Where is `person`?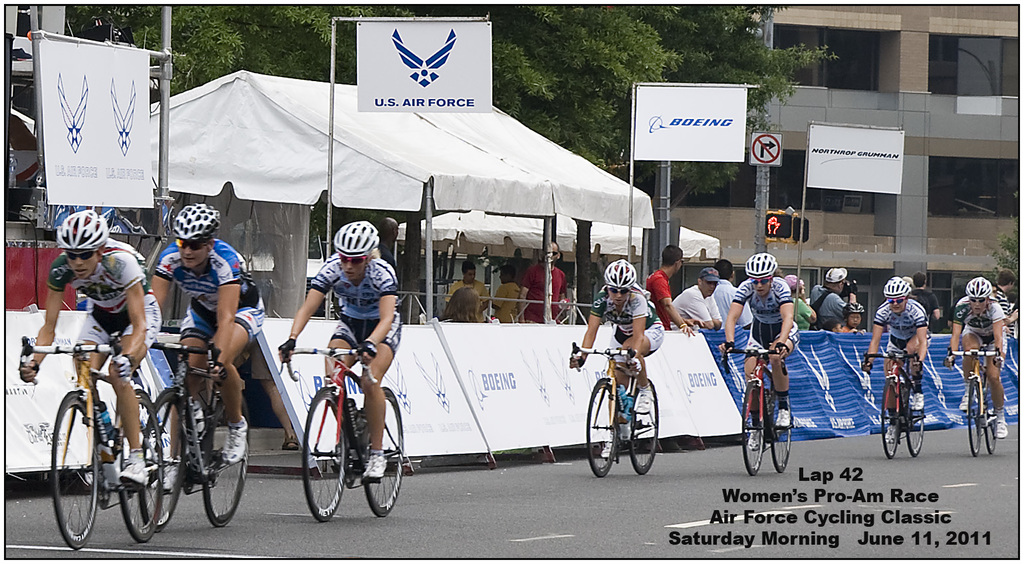
bbox=[943, 277, 1006, 444].
